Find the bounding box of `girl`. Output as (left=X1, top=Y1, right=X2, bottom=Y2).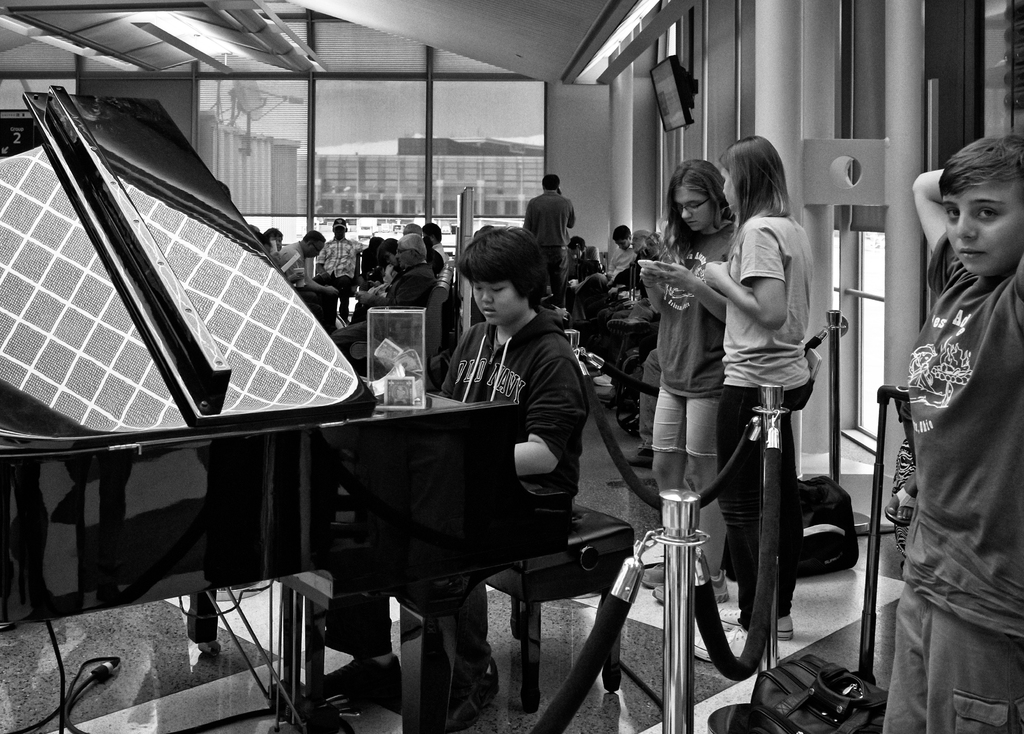
(left=656, top=136, right=813, bottom=635).
